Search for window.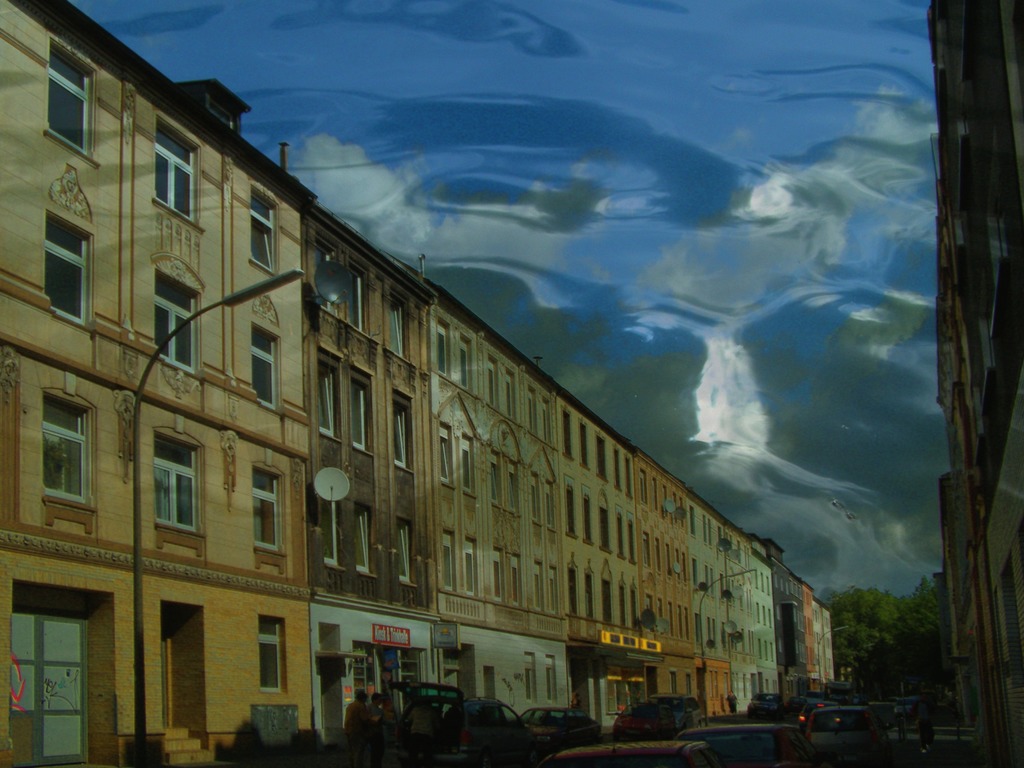
Found at box(394, 516, 419, 587).
